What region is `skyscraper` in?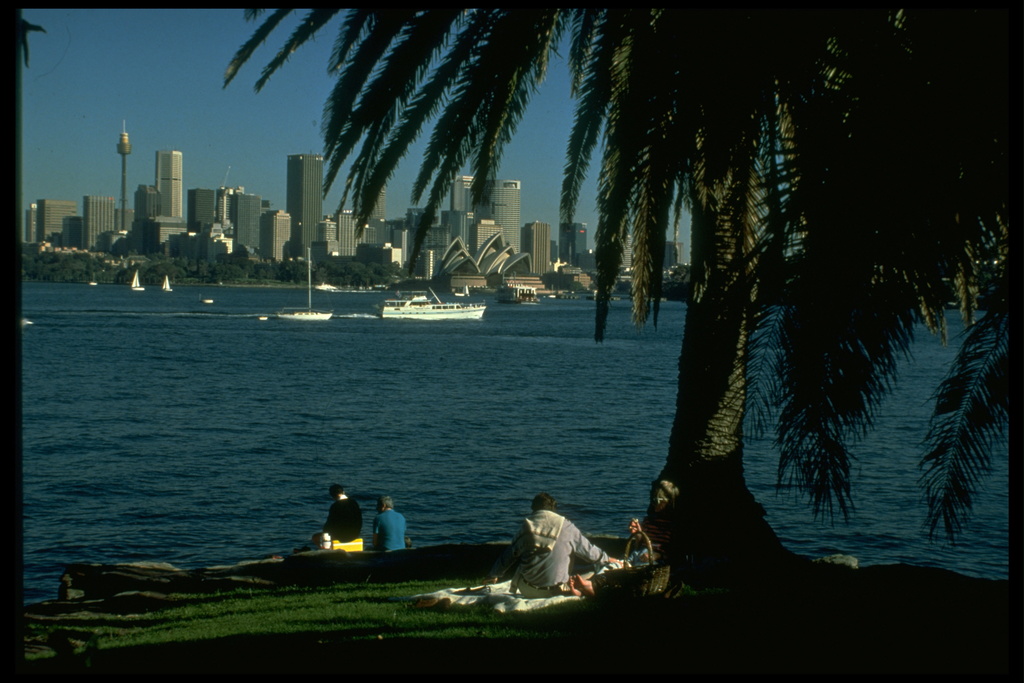
Rect(442, 197, 500, 268).
